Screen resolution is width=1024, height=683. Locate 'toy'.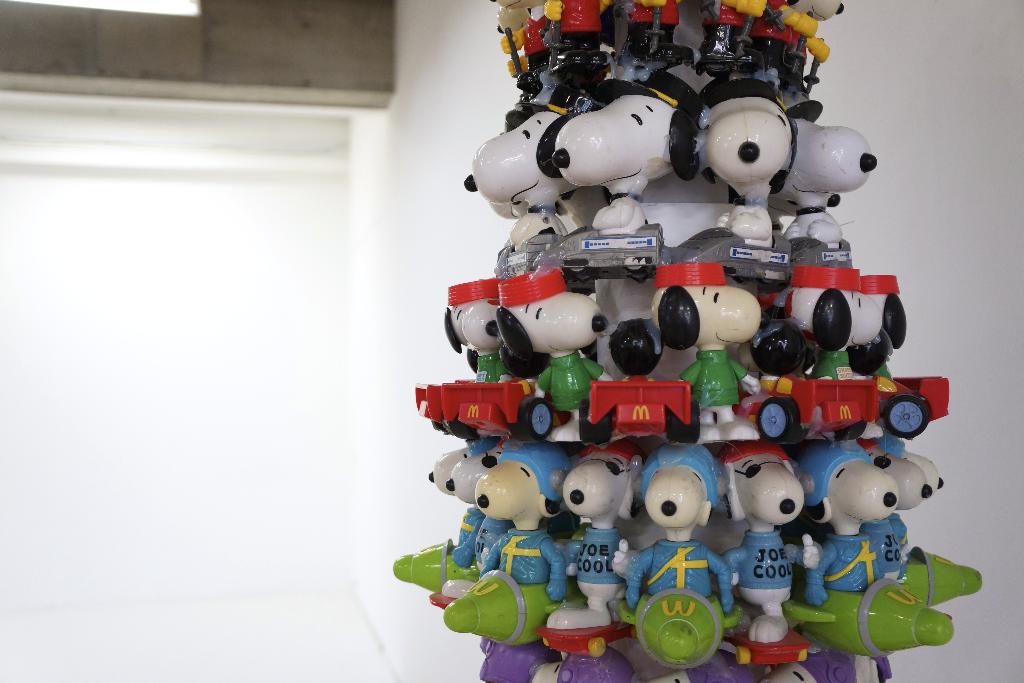
(left=623, top=446, right=732, bottom=670).
